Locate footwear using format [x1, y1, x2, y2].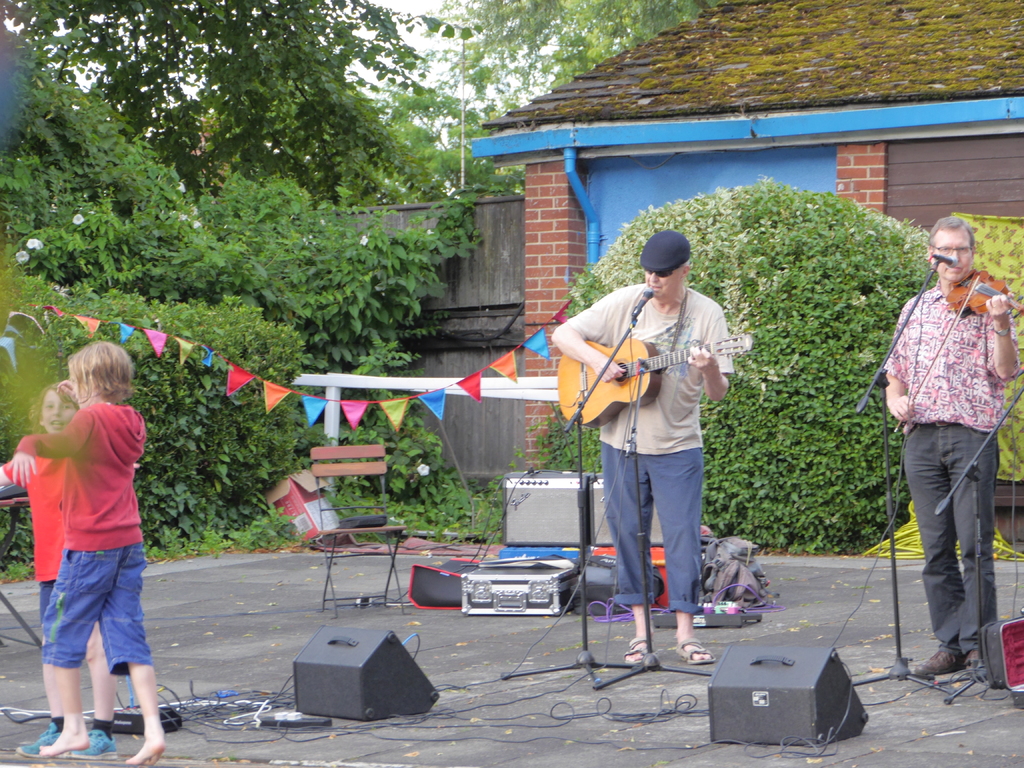
[15, 721, 61, 758].
